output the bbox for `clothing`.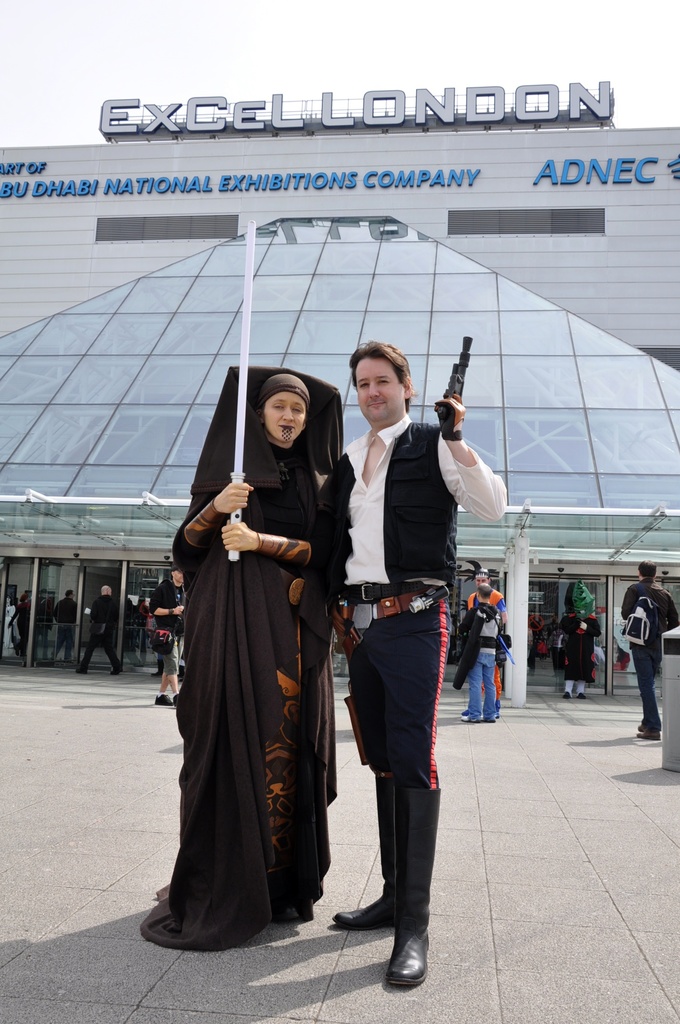
<box>82,589,122,669</box>.
